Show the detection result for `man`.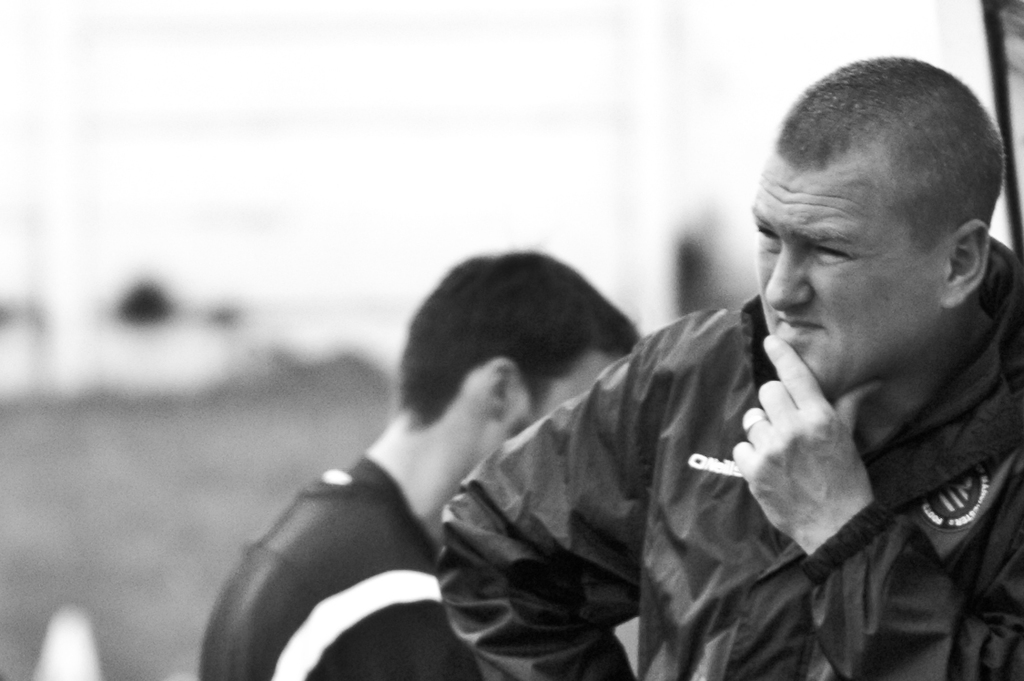
<bbox>421, 93, 1023, 668</bbox>.
